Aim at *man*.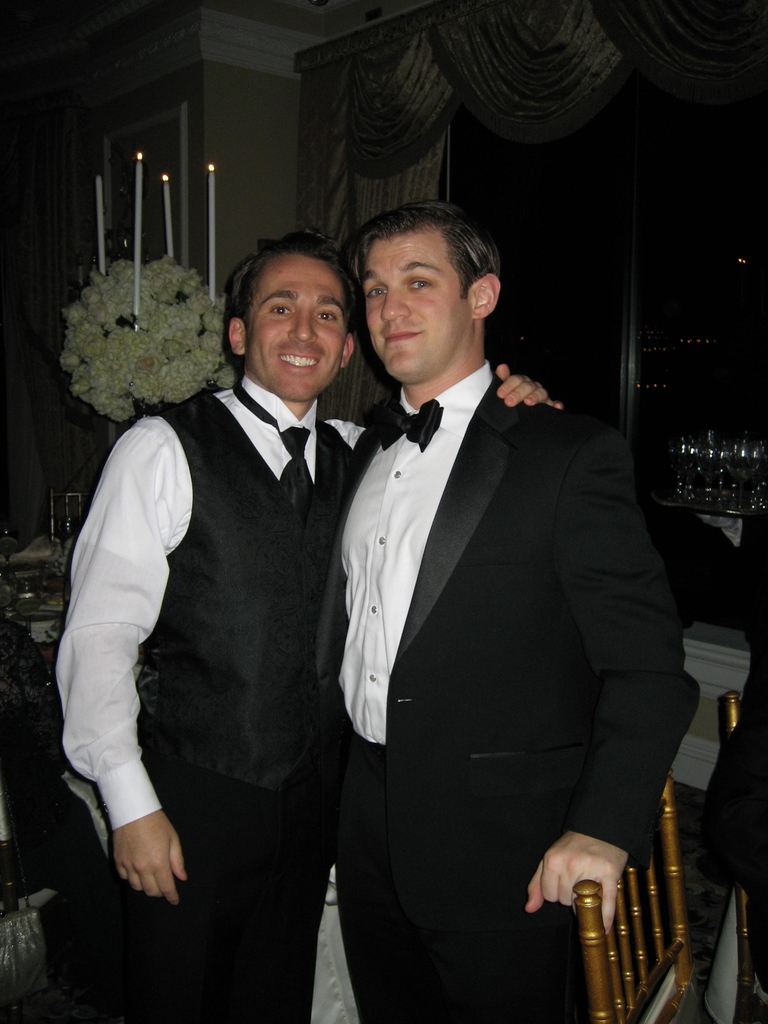
Aimed at locate(306, 197, 707, 1021).
